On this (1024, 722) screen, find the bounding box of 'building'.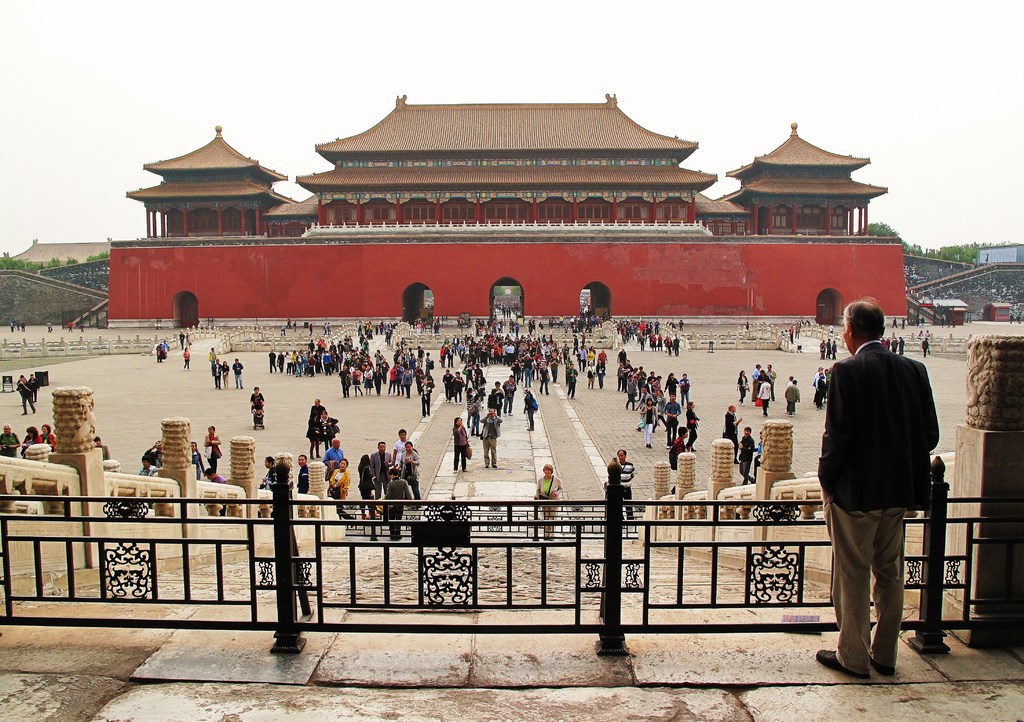
Bounding box: [left=907, top=255, right=1023, bottom=316].
